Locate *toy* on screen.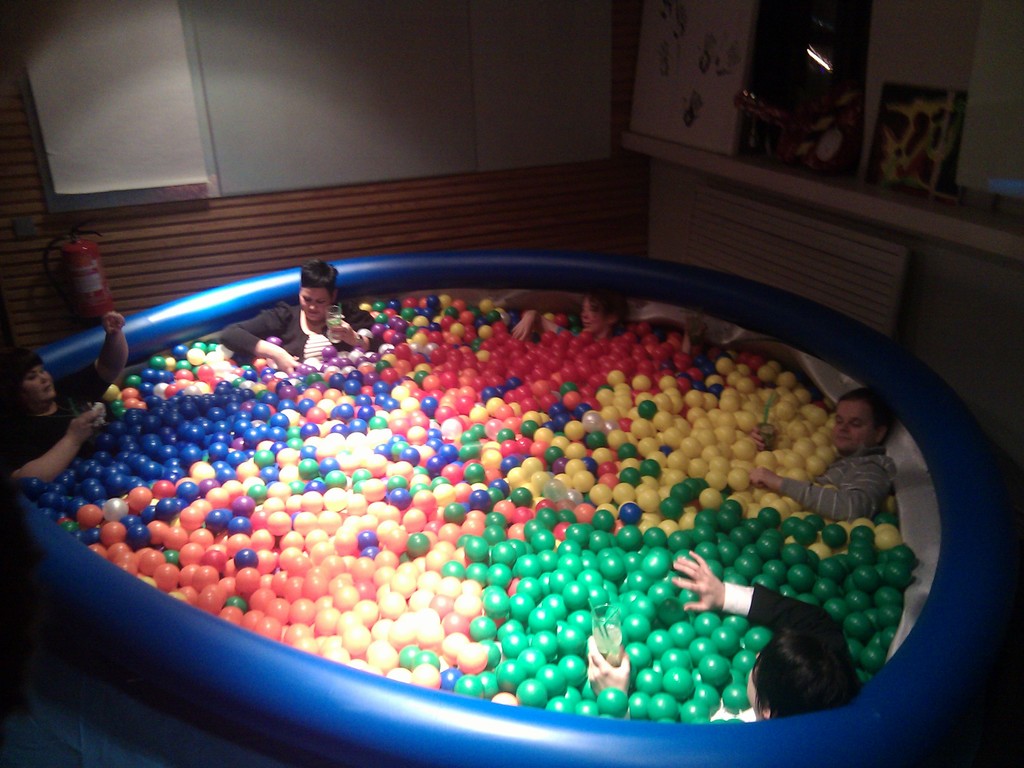
On screen at 543:696:572:716.
